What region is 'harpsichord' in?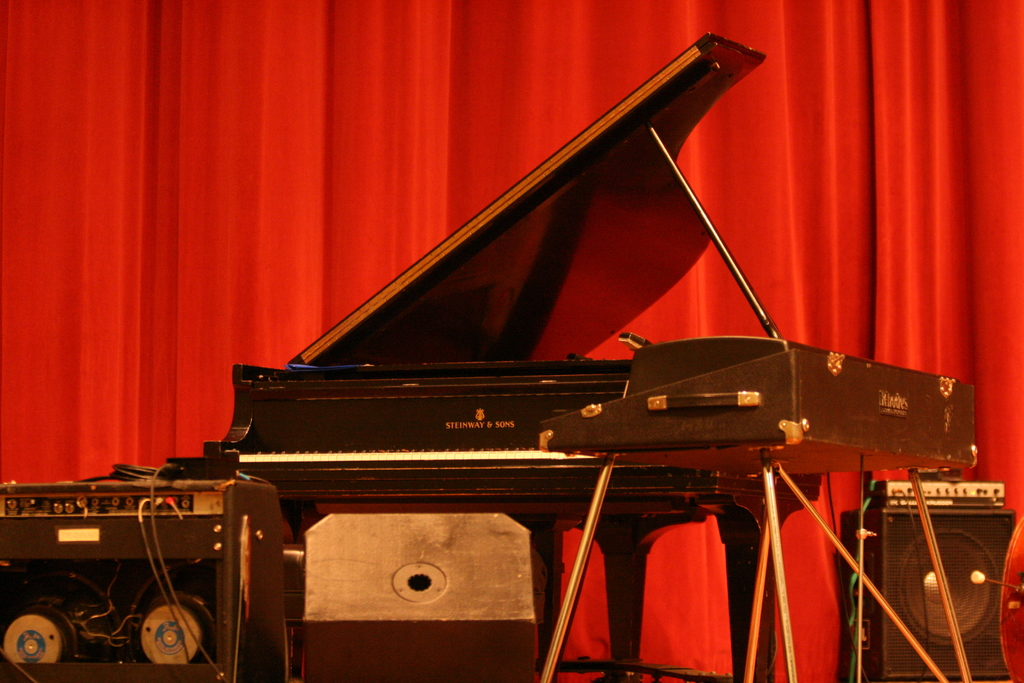
locate(162, 28, 977, 675).
